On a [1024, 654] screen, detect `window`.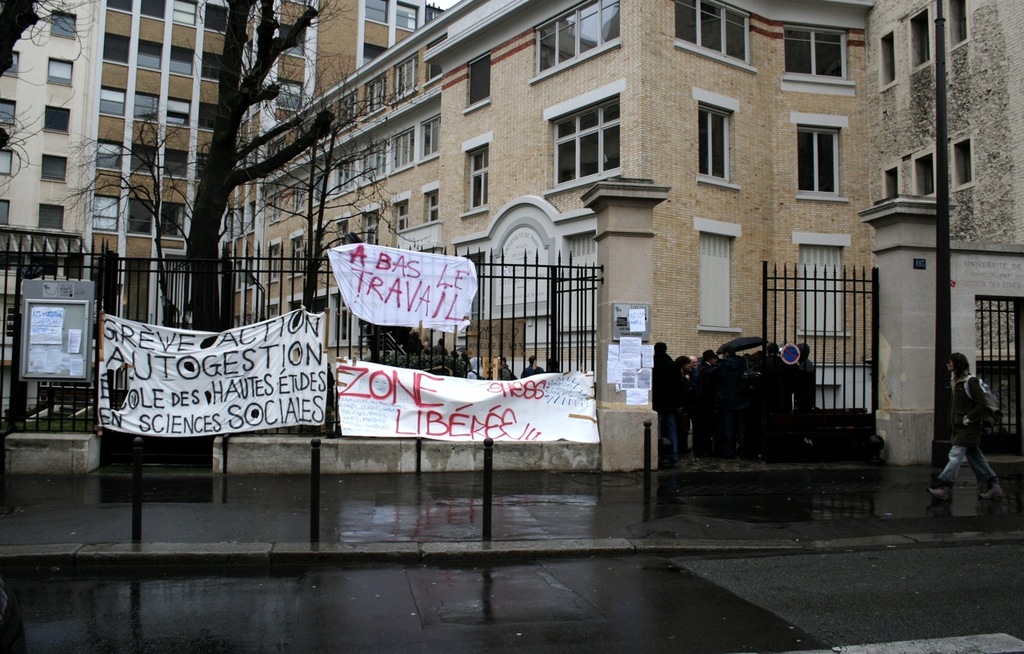
{"left": 39, "top": 153, "right": 70, "bottom": 179}.
